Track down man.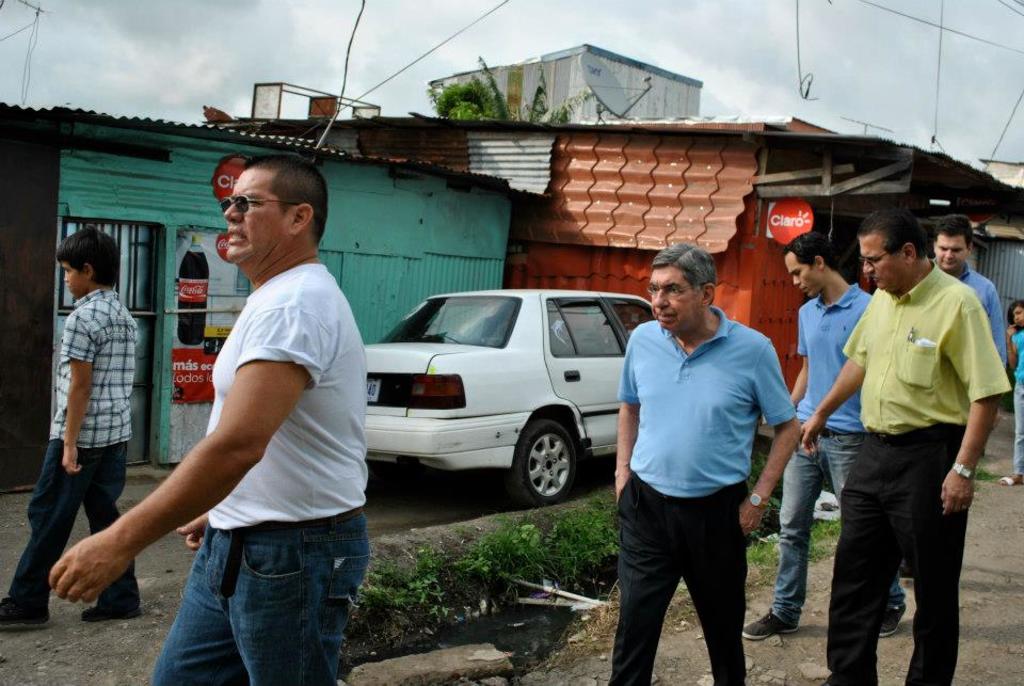
Tracked to [left=610, top=238, right=802, bottom=685].
